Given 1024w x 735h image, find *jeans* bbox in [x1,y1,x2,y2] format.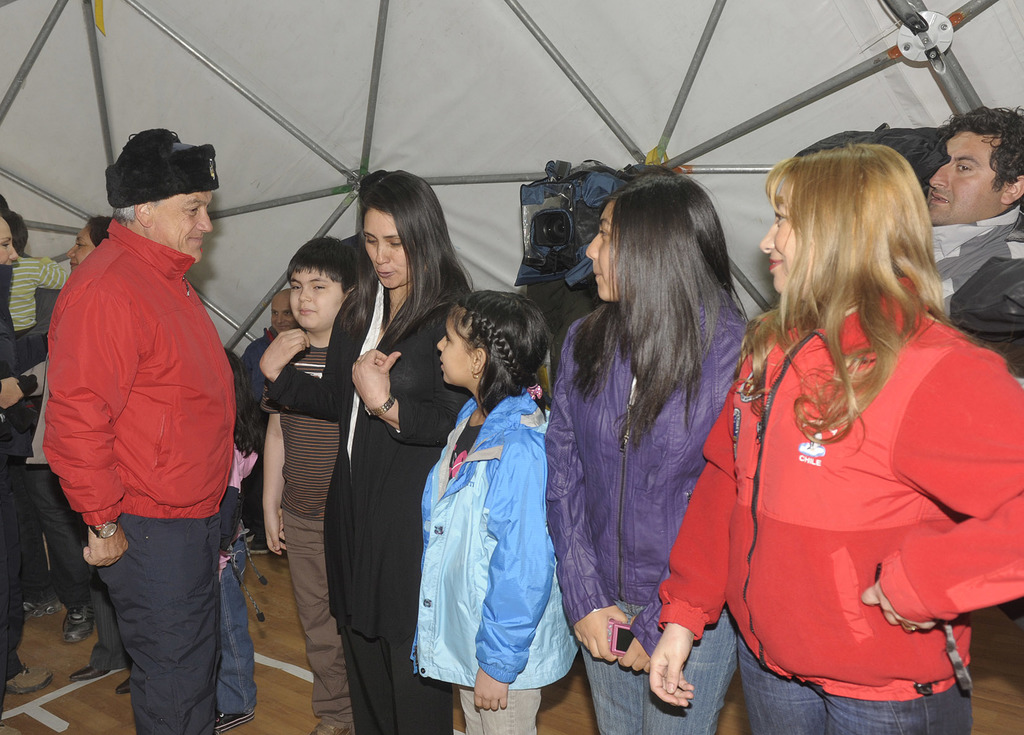
[216,534,260,713].
